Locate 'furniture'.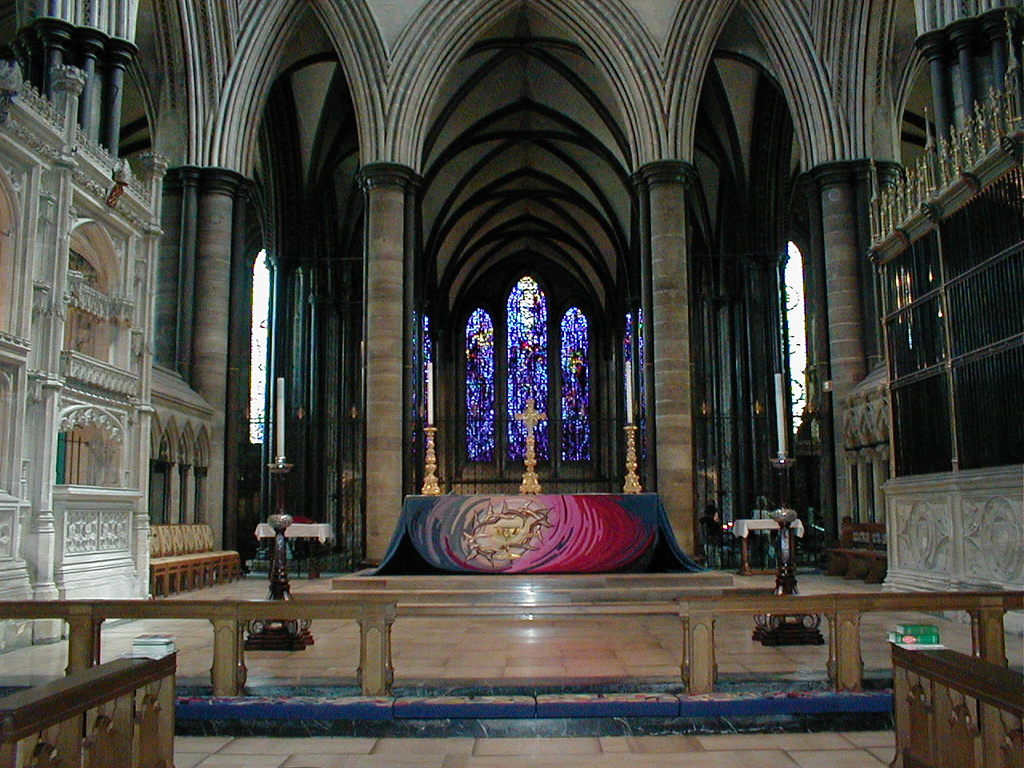
Bounding box: <bbox>734, 520, 774, 578</bbox>.
